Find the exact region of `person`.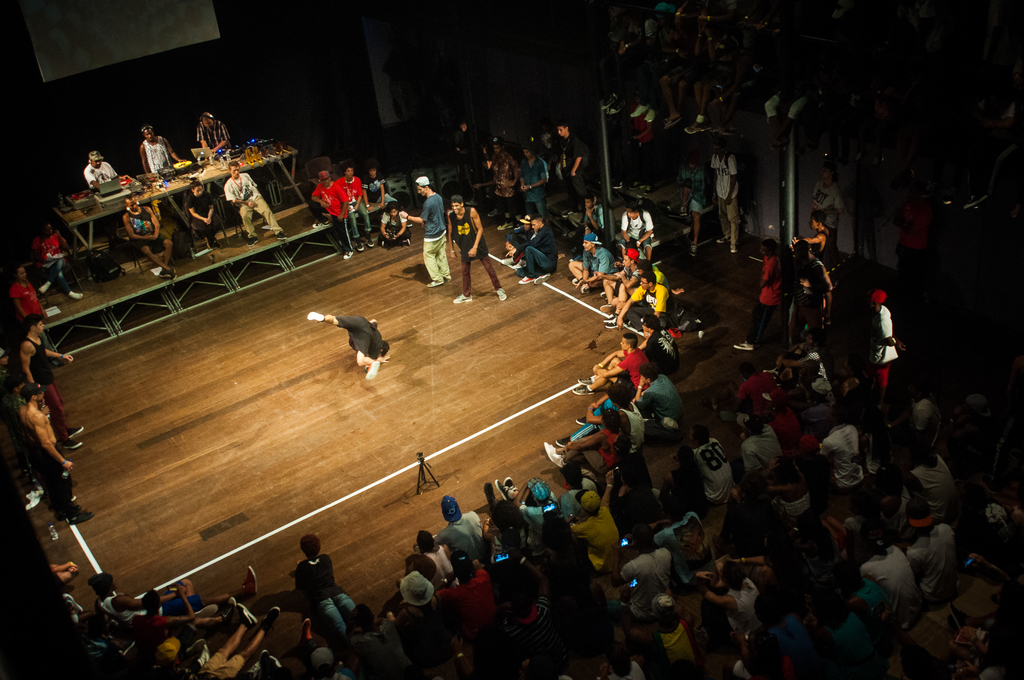
Exact region: locate(191, 604, 279, 679).
